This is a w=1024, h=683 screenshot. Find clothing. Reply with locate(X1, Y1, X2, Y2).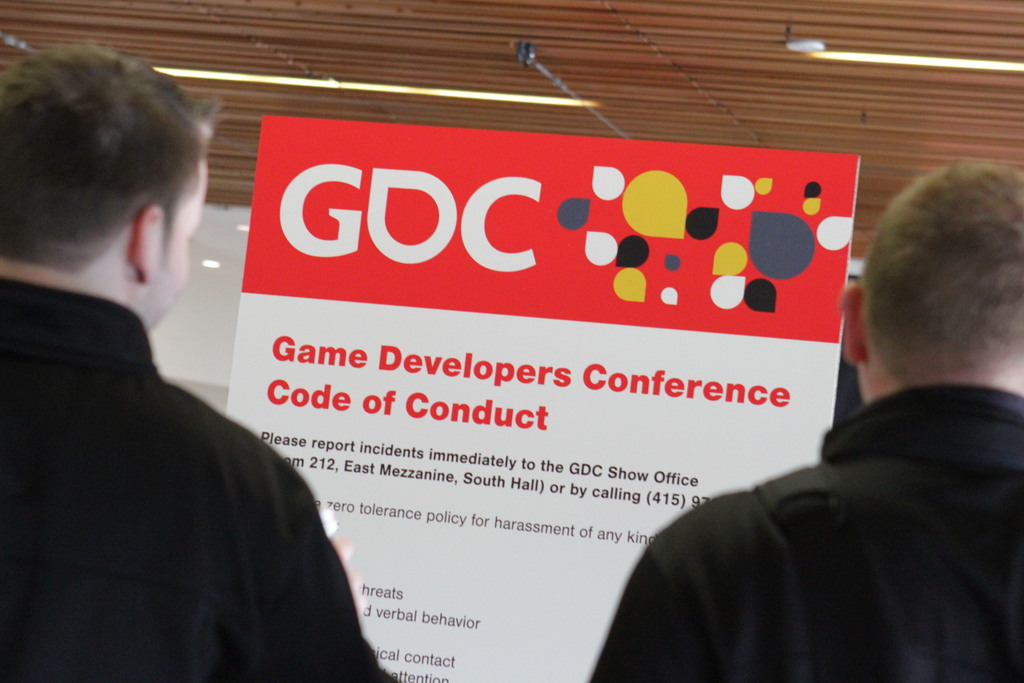
locate(589, 379, 1023, 682).
